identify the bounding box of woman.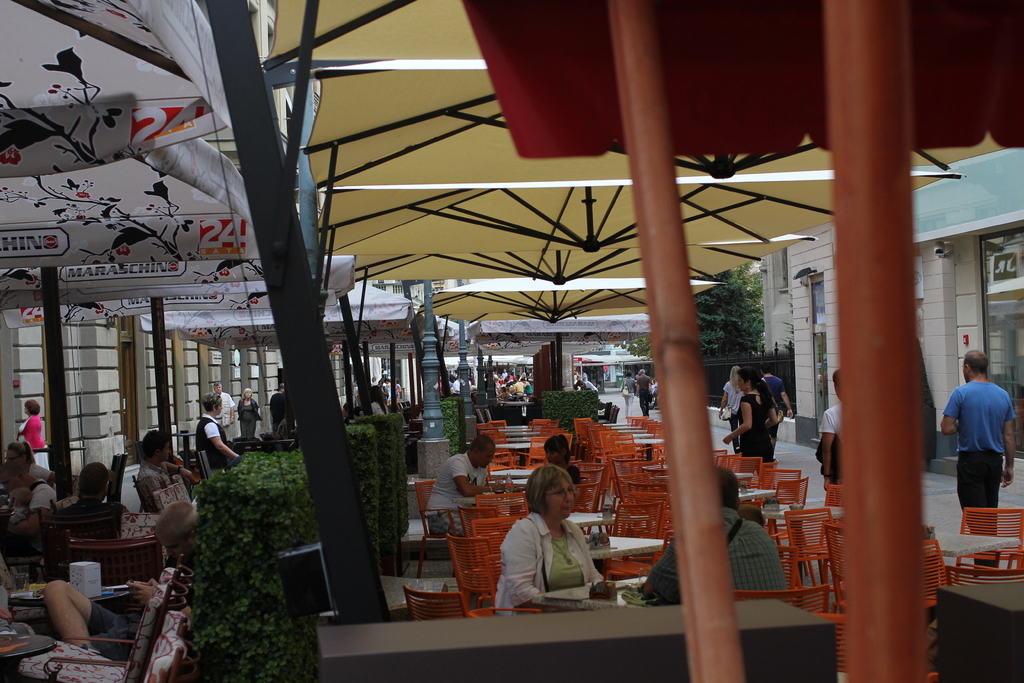
x1=723, y1=366, x2=778, y2=467.
